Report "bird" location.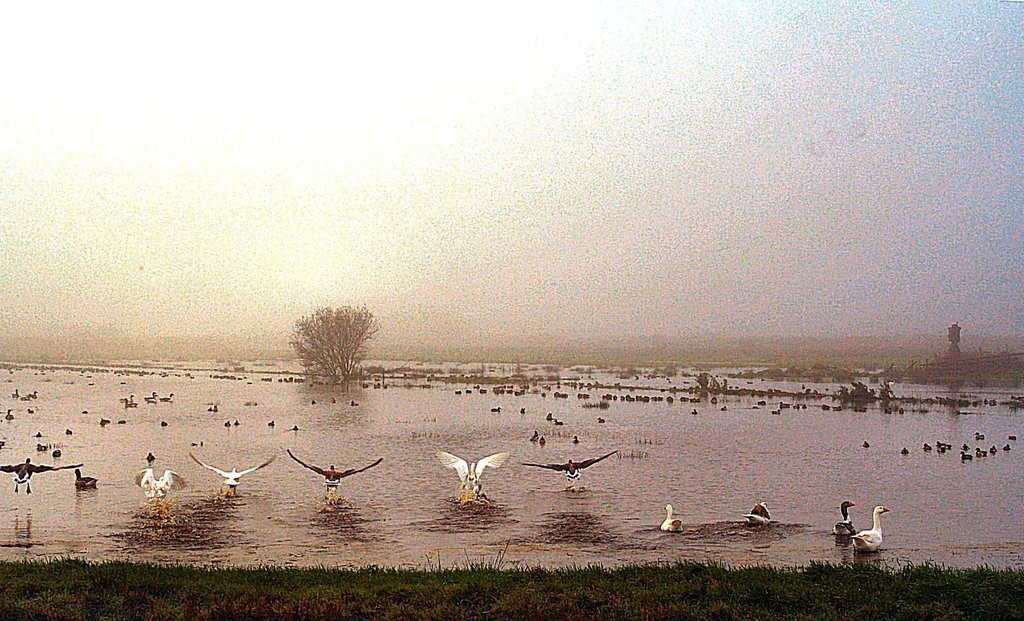
Report: x1=136 y1=469 x2=181 y2=494.
